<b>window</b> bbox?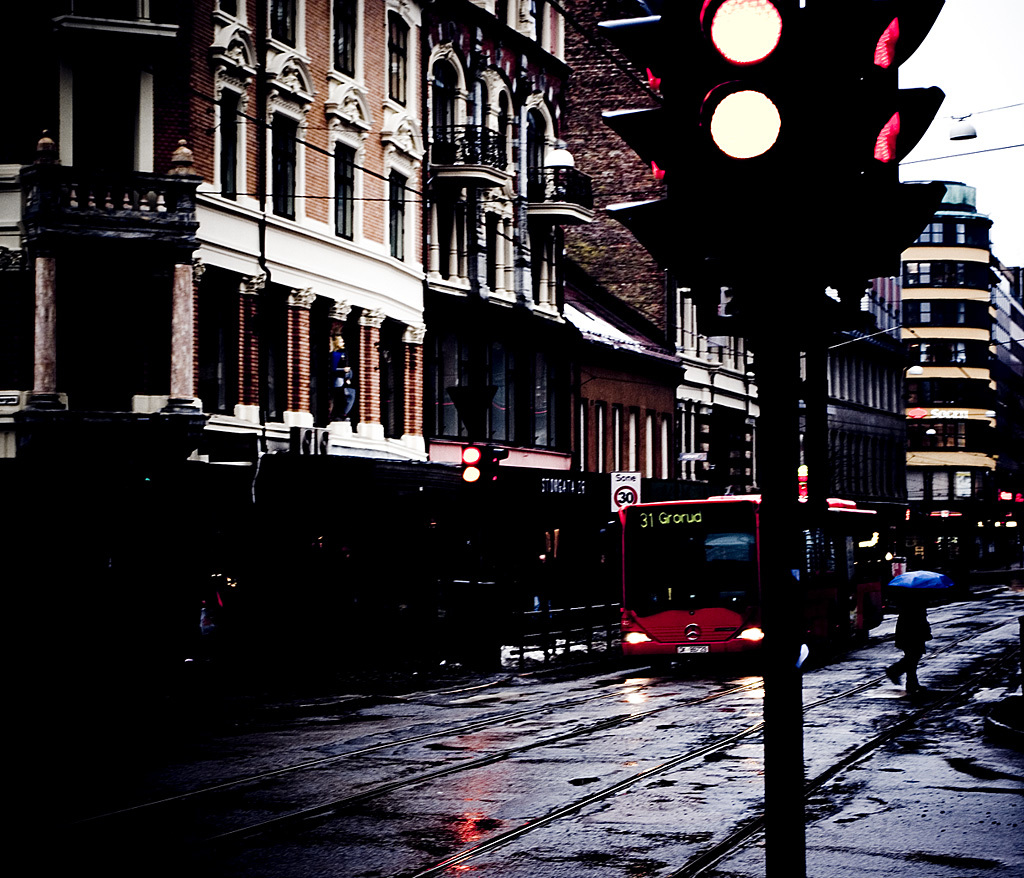
{"left": 932, "top": 222, "right": 947, "bottom": 243}
